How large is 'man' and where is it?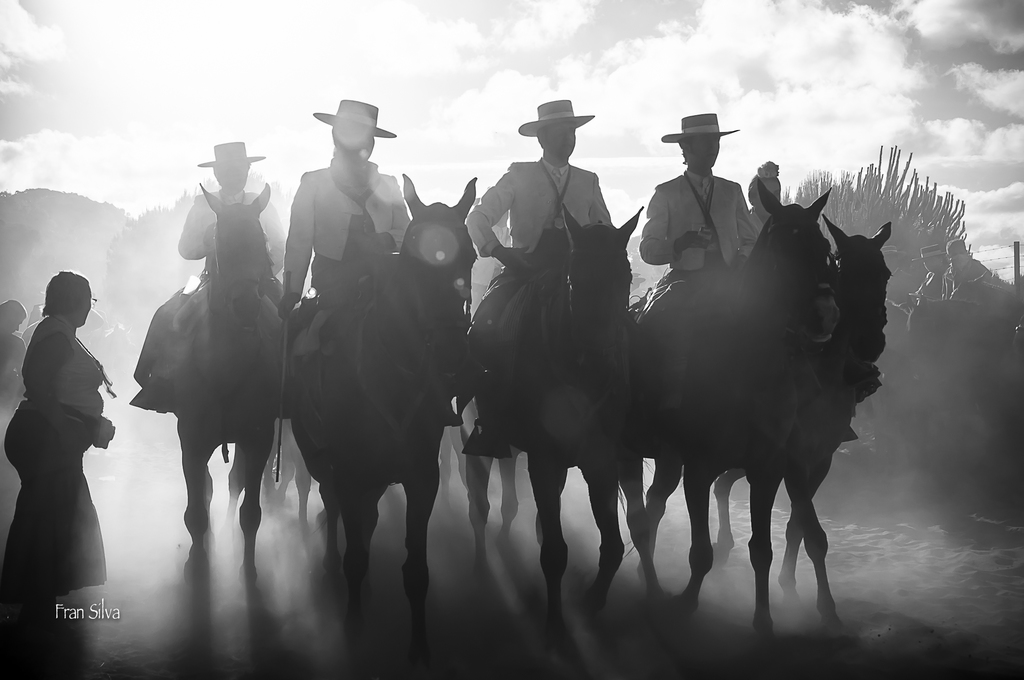
Bounding box: pyautogui.locateOnScreen(175, 140, 286, 274).
